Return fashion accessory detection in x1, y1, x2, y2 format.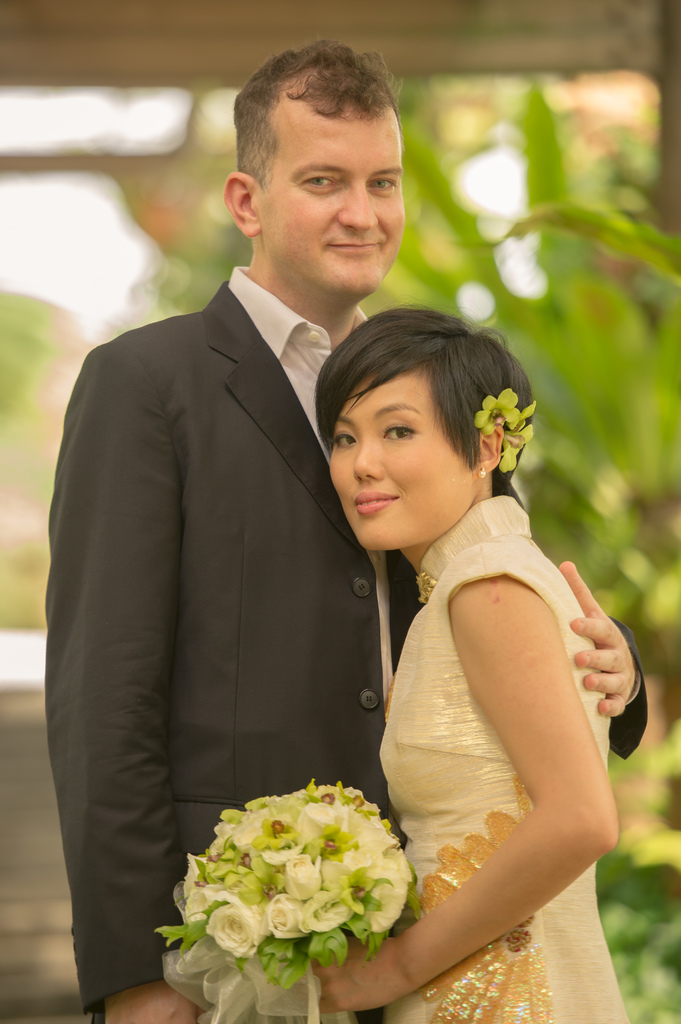
499, 399, 536, 474.
